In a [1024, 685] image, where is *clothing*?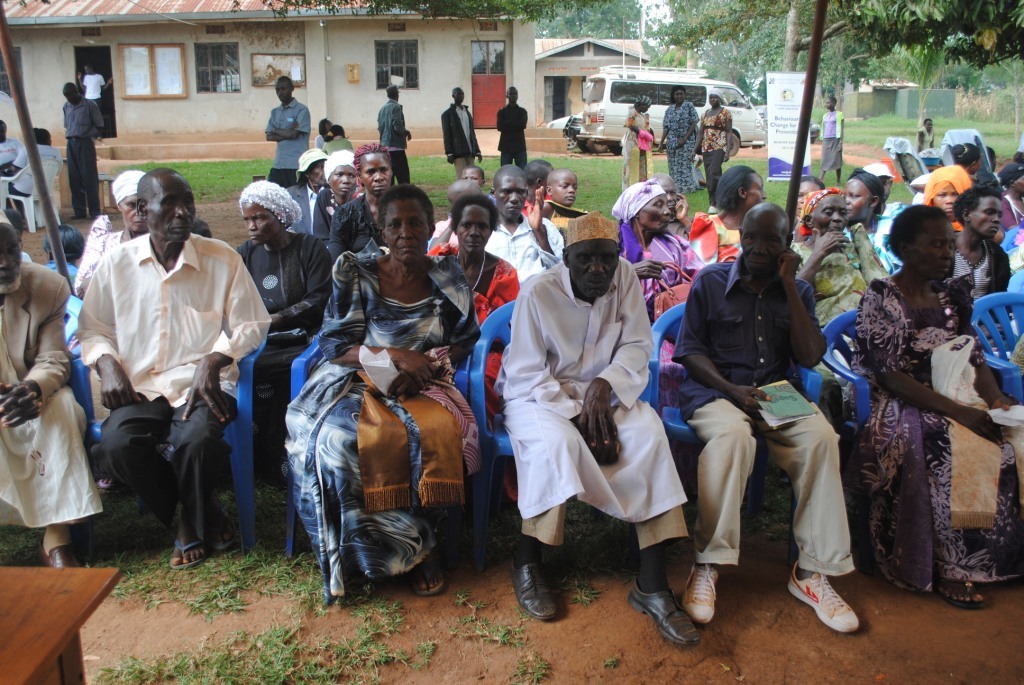
rect(435, 103, 483, 156).
